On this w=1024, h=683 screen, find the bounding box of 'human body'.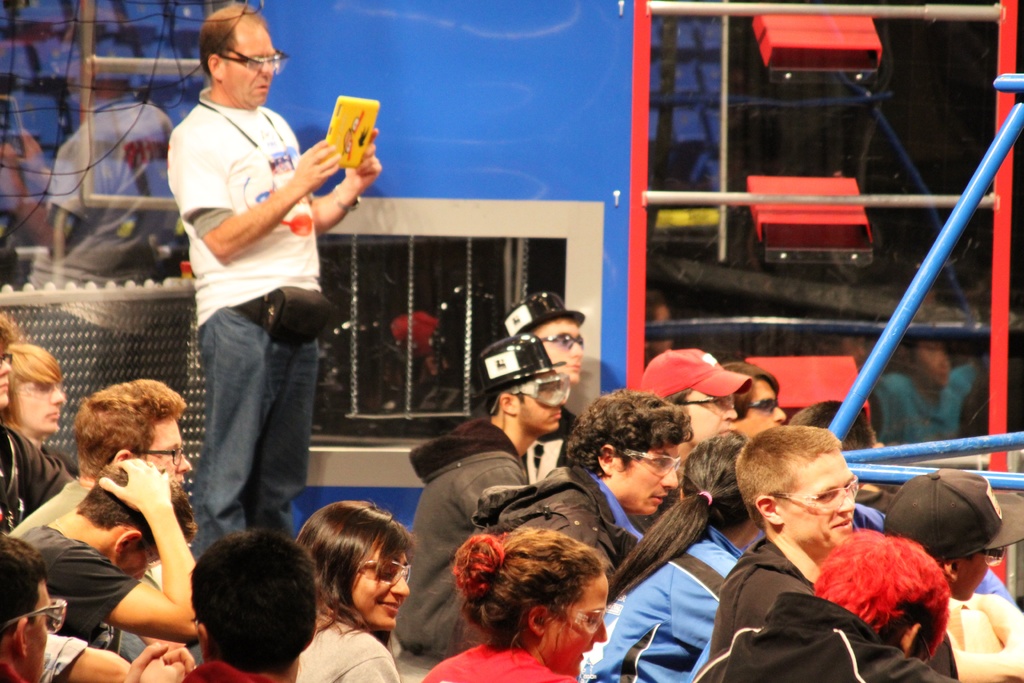
Bounding box: detection(0, 126, 53, 253).
